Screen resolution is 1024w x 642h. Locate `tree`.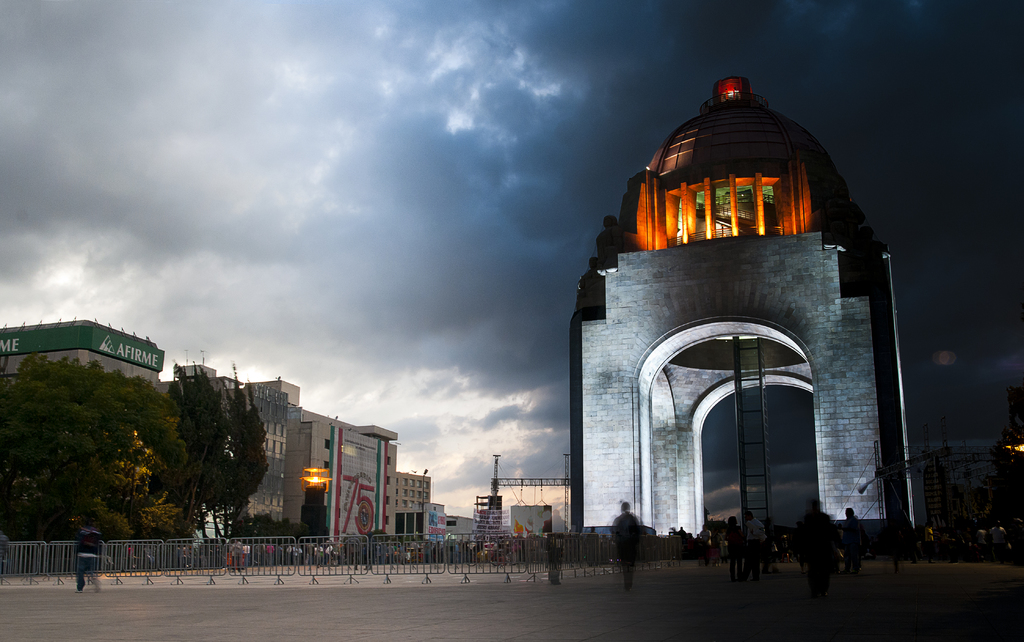
{"x1": 152, "y1": 360, "x2": 273, "y2": 570}.
